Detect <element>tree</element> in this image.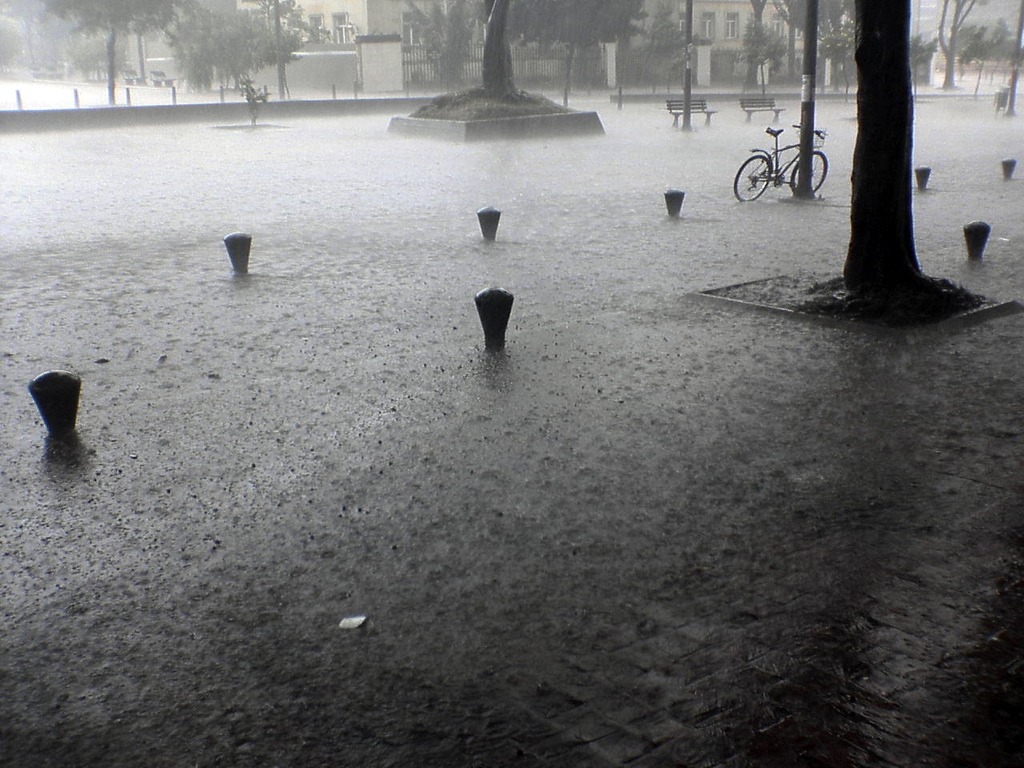
Detection: detection(167, 0, 298, 97).
